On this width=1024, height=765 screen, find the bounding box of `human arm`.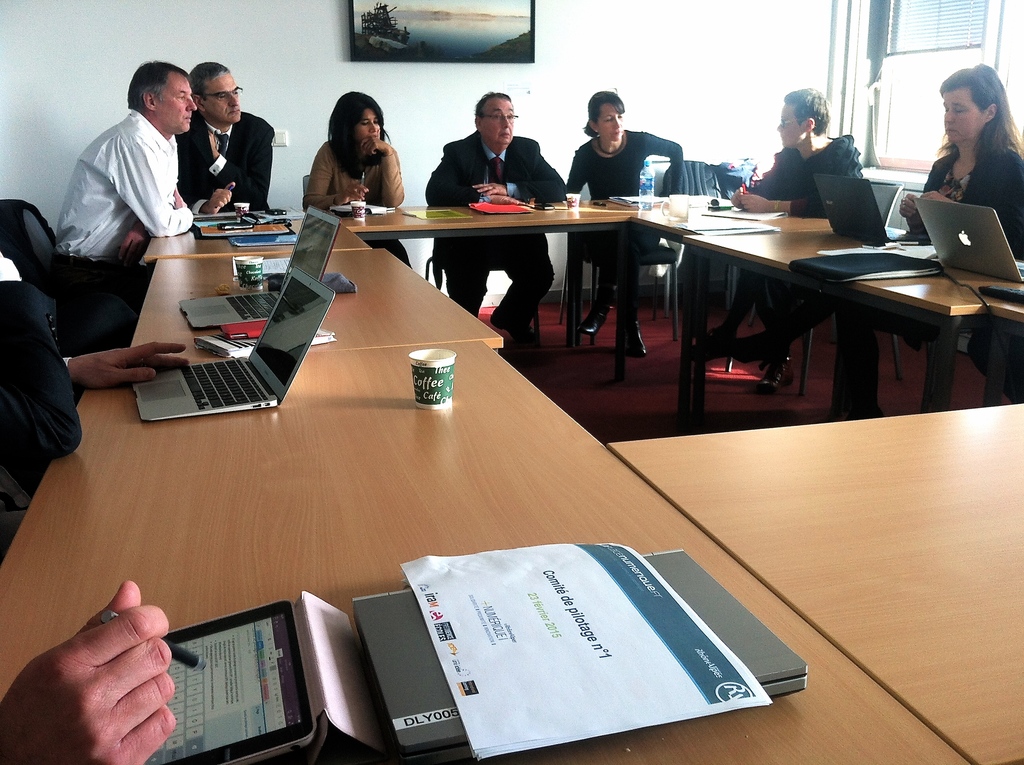
Bounding box: (x1=0, y1=576, x2=181, y2=764).
